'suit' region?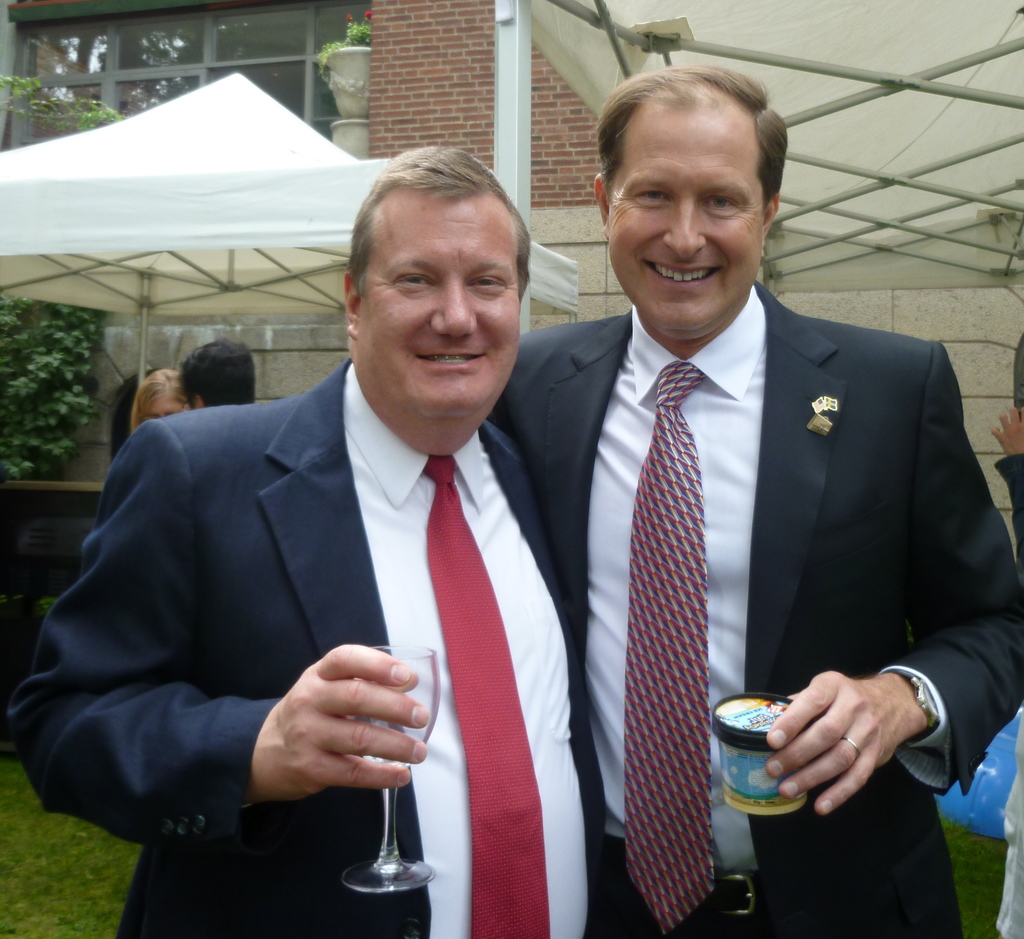
BBox(490, 280, 1023, 938)
